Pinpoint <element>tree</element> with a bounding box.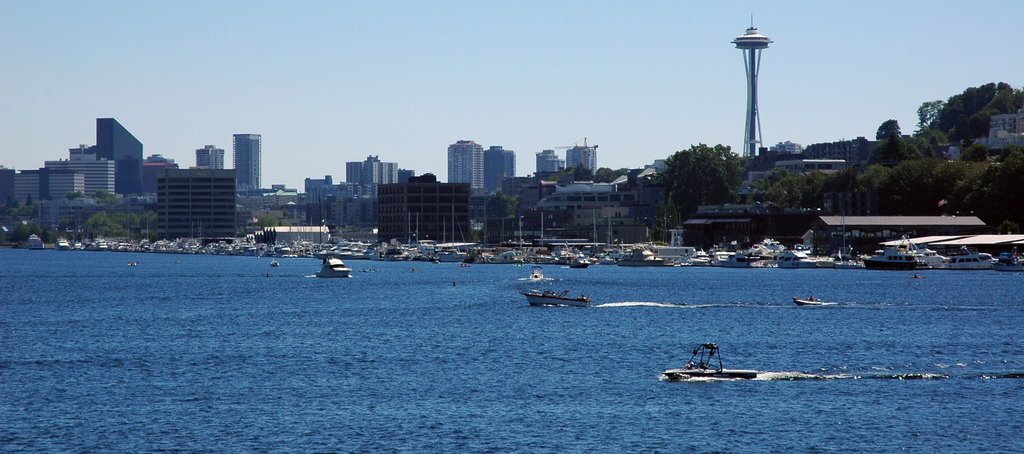
locate(870, 80, 1023, 166).
